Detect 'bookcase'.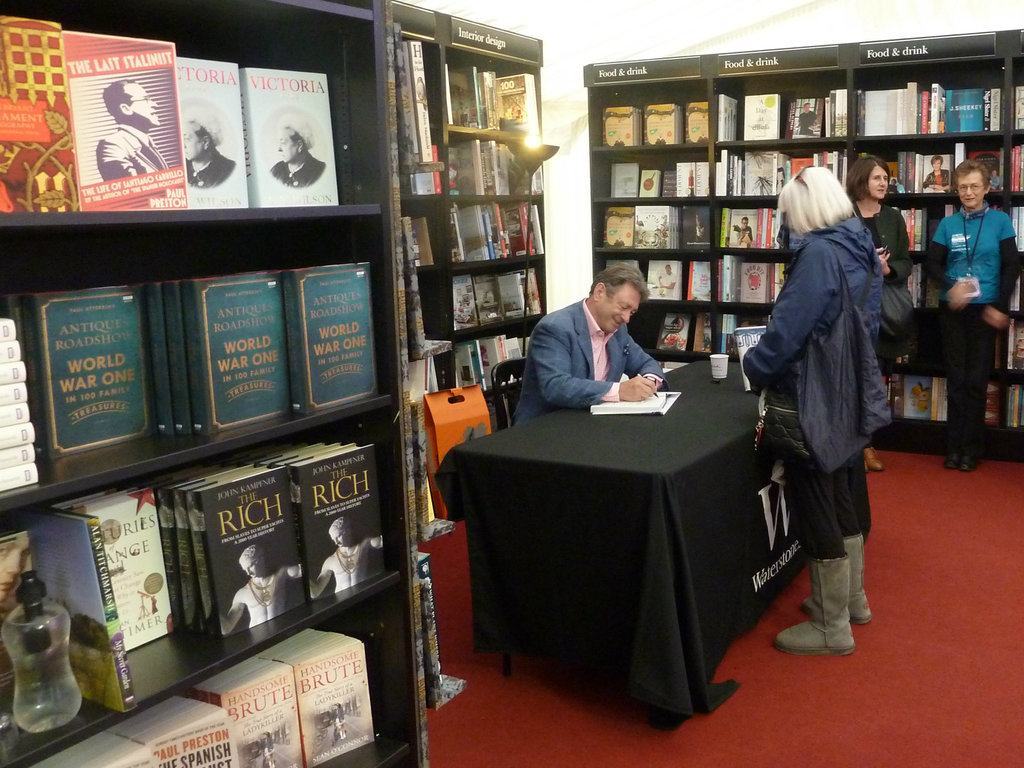
Detected at <region>577, 42, 982, 355</region>.
